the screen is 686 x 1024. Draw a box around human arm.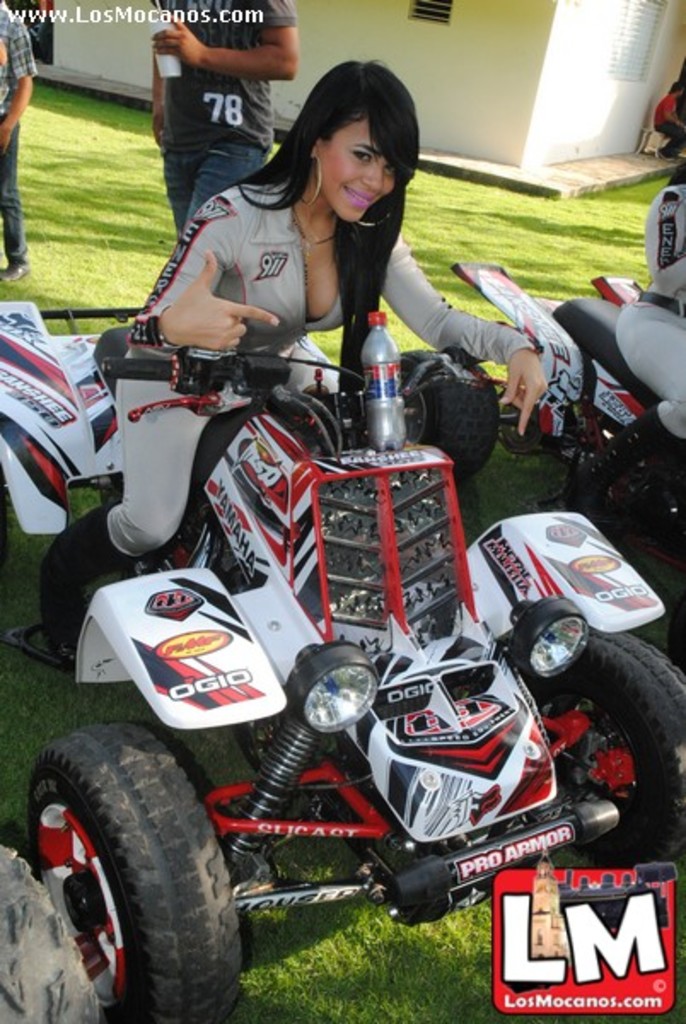
l=370, t=220, r=551, b=433.
